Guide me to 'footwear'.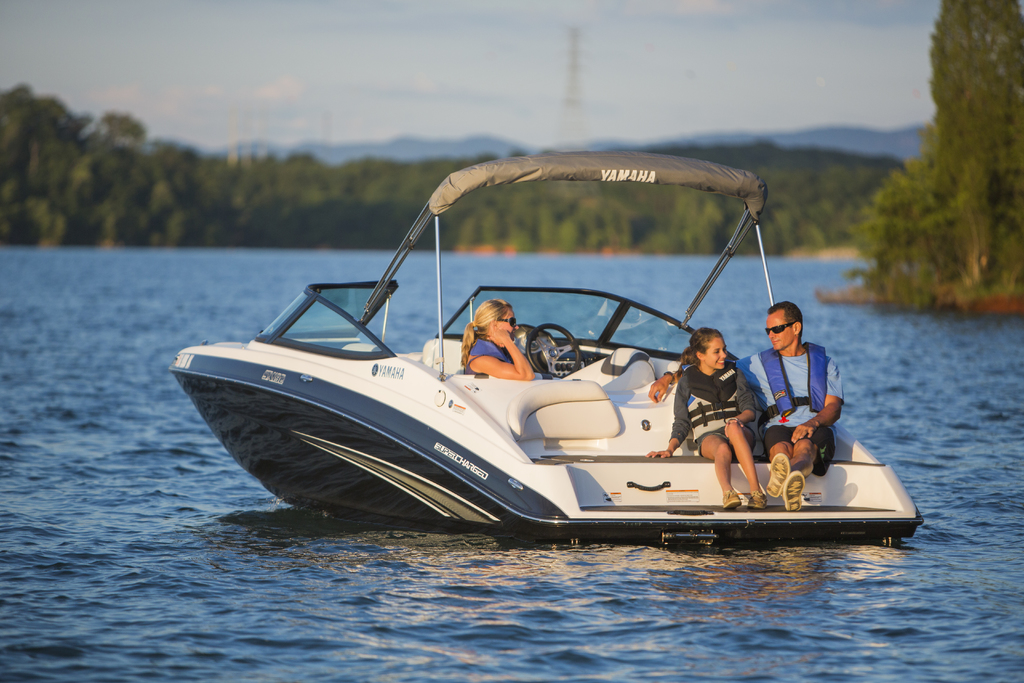
Guidance: pyautogui.locateOnScreen(719, 491, 746, 511).
